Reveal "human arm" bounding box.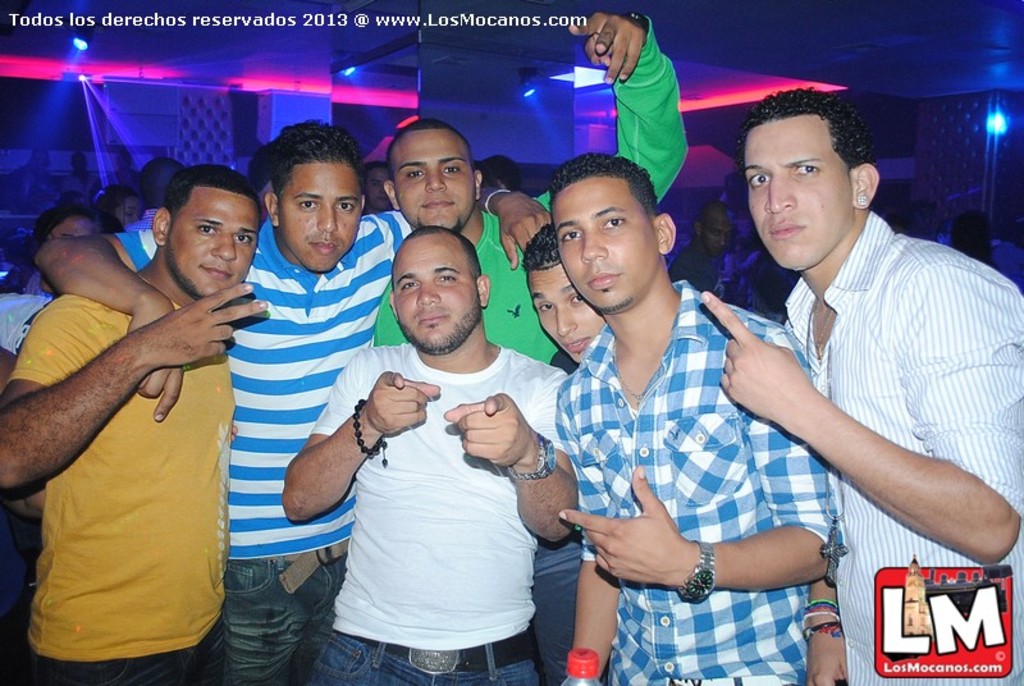
Revealed: 718:296:1006:575.
